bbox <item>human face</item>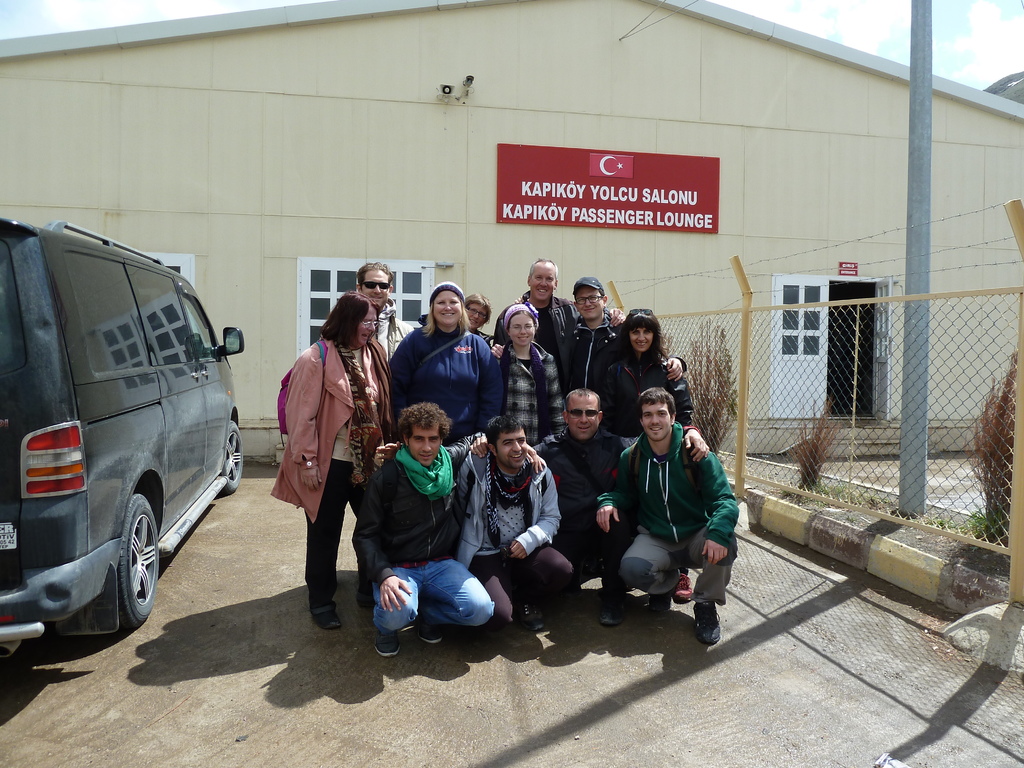
select_region(358, 303, 372, 339)
